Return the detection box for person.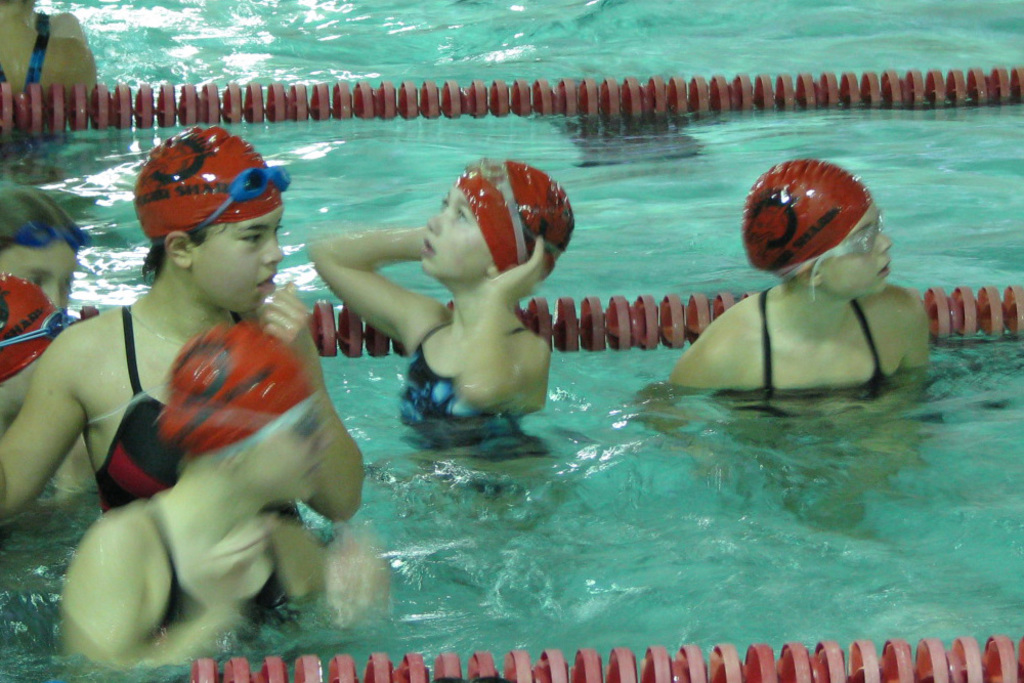
[0, 180, 93, 318].
